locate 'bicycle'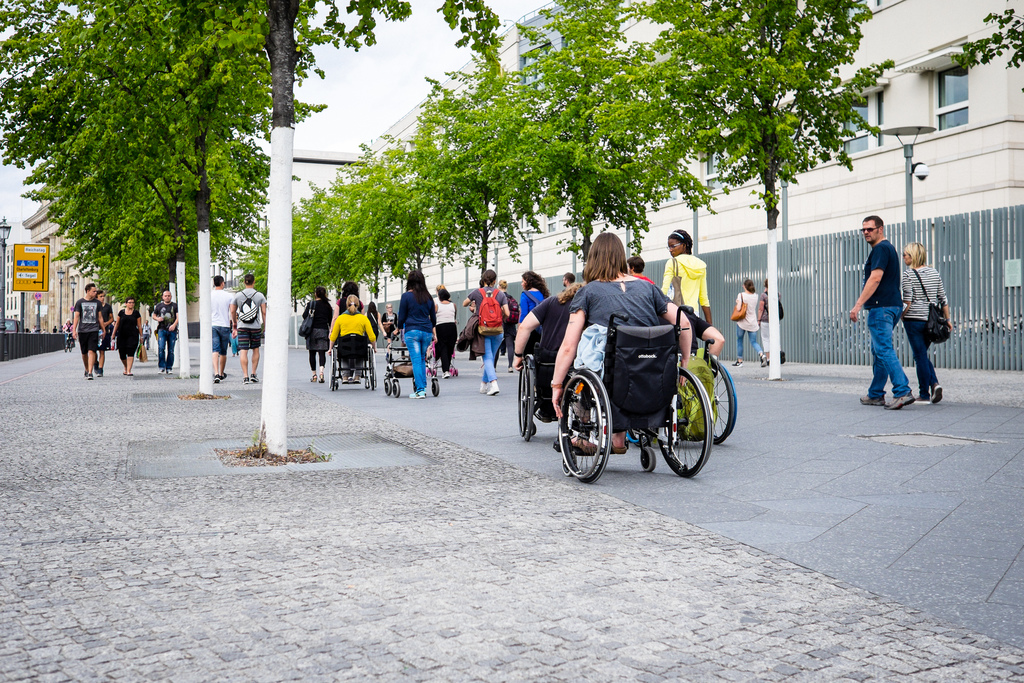
63 331 72 356
